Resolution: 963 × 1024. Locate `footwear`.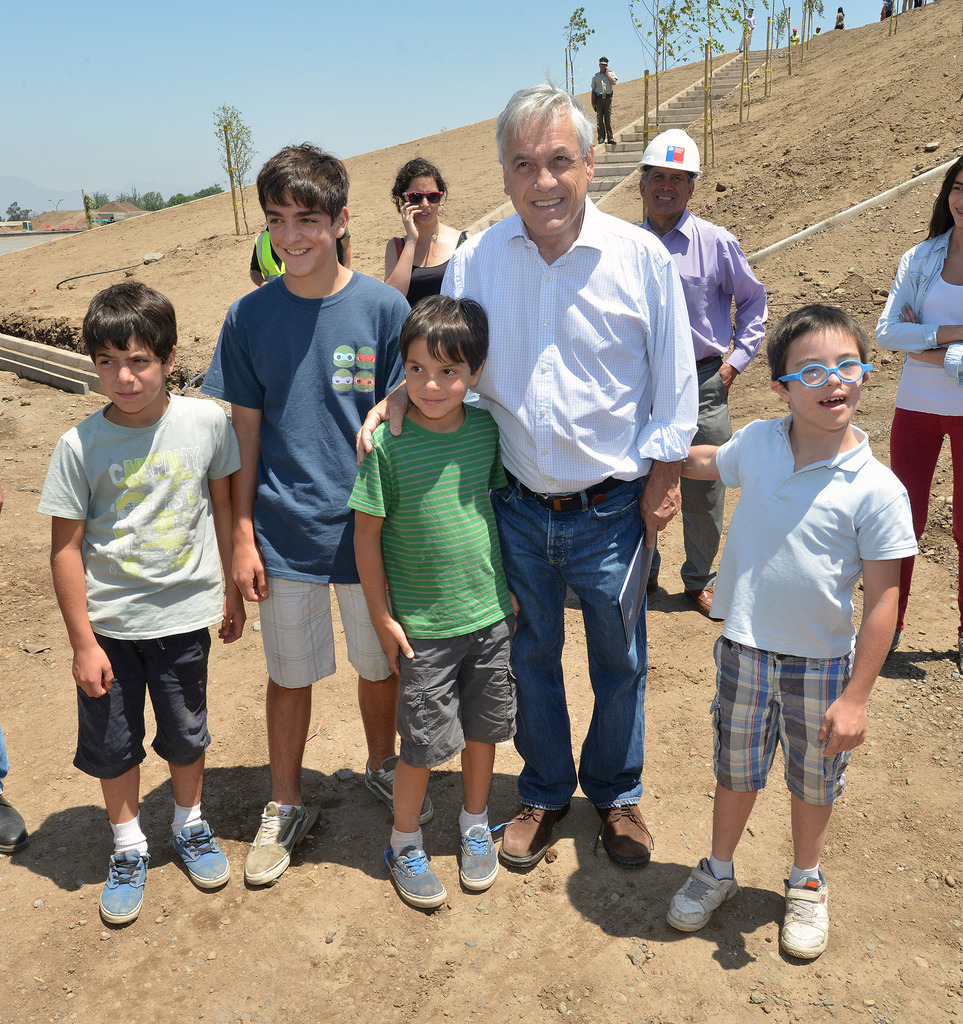
pyautogui.locateOnScreen(497, 799, 568, 870).
